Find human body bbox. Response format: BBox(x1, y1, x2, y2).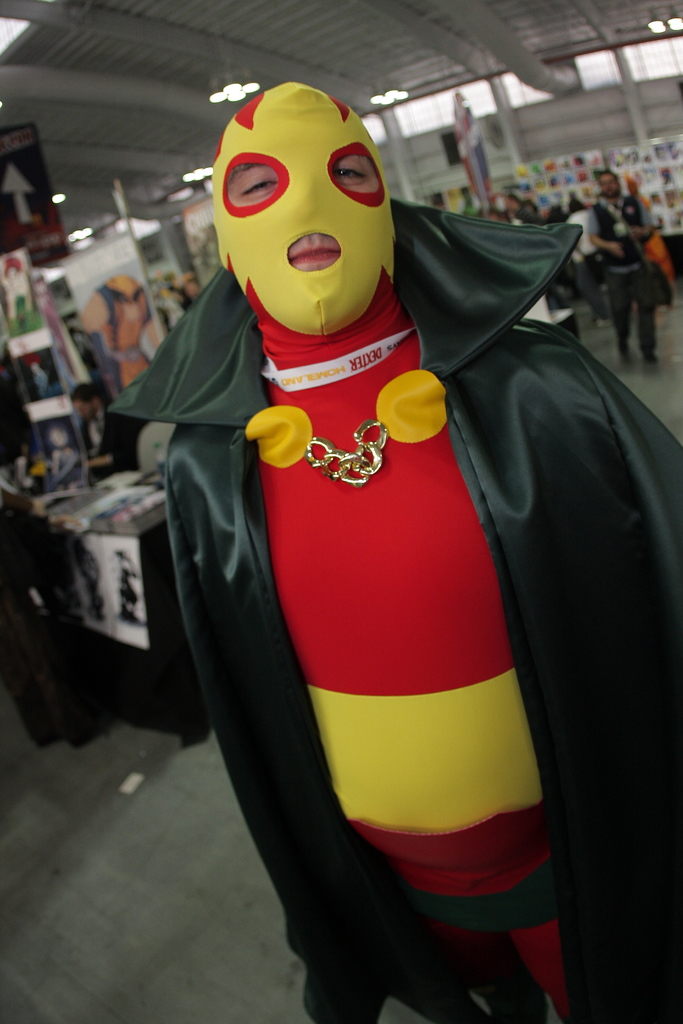
BBox(584, 164, 668, 369).
